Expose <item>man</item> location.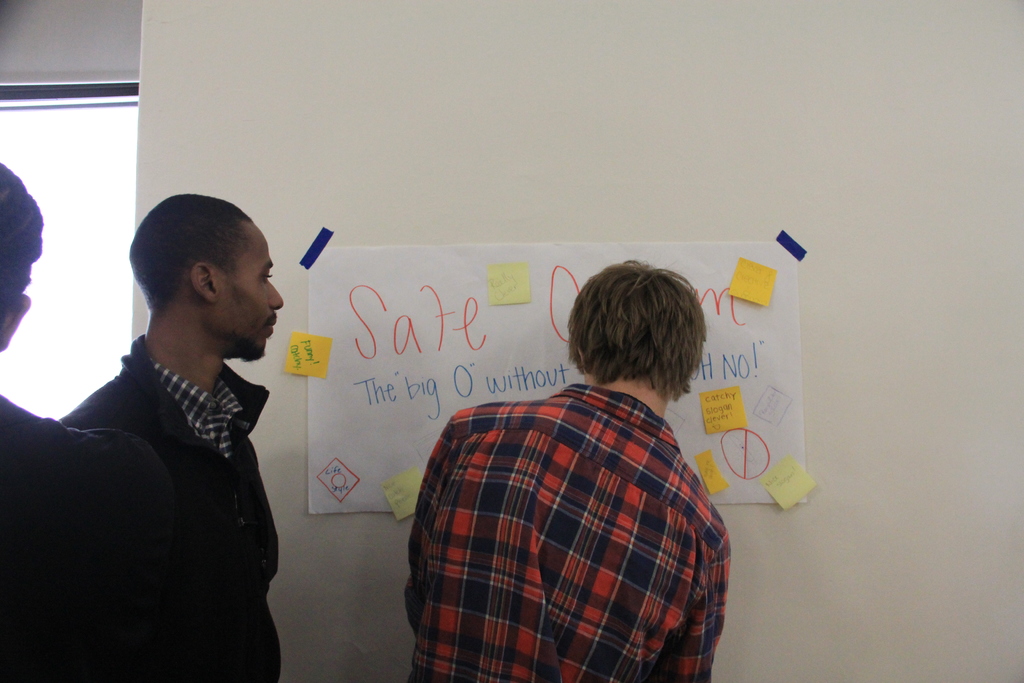
Exposed at crop(403, 261, 729, 682).
